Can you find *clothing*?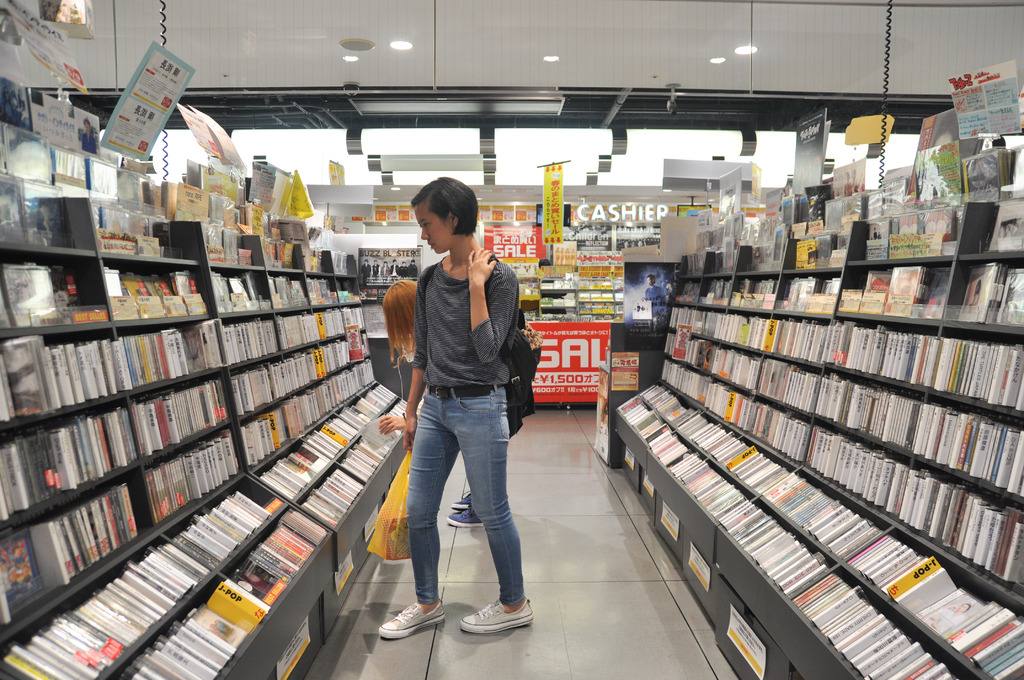
Yes, bounding box: [x1=406, y1=256, x2=525, y2=606].
